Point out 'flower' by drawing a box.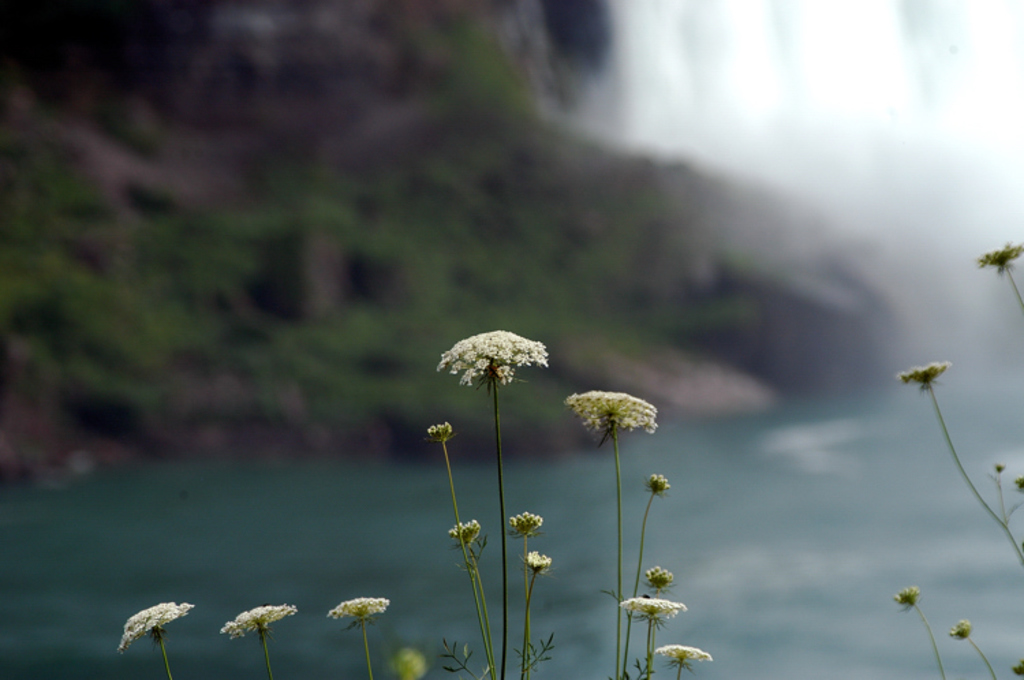
(left=429, top=425, right=446, bottom=440).
